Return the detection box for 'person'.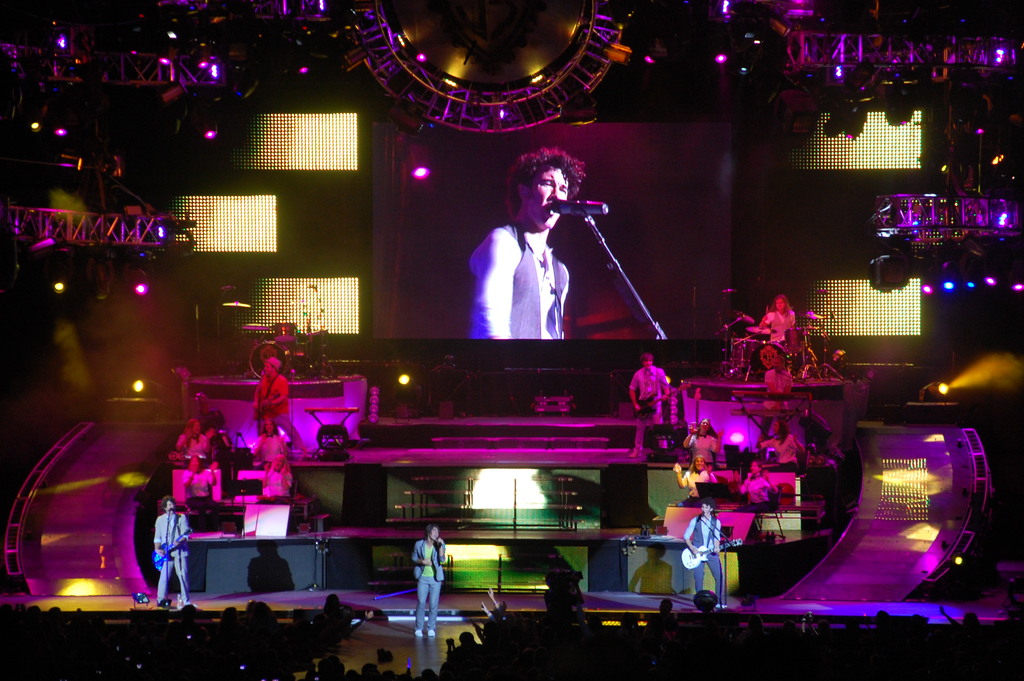
<bbox>407, 523, 454, 641</bbox>.
